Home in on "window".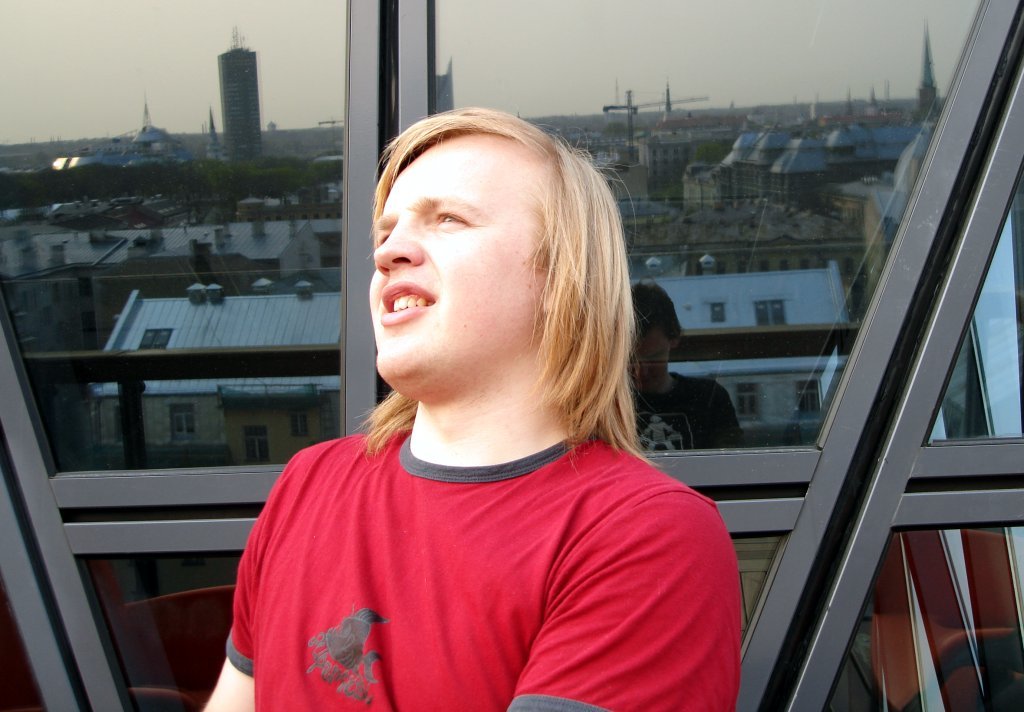
Homed in at detection(711, 302, 730, 318).
